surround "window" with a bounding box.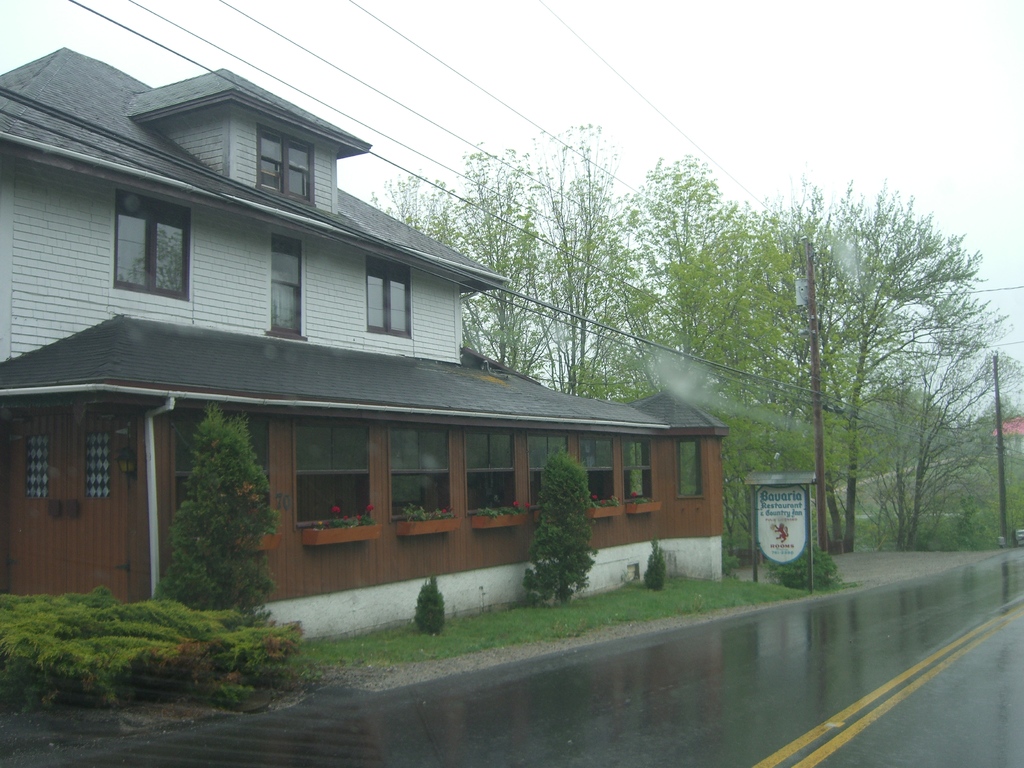
select_region(465, 430, 518, 512).
